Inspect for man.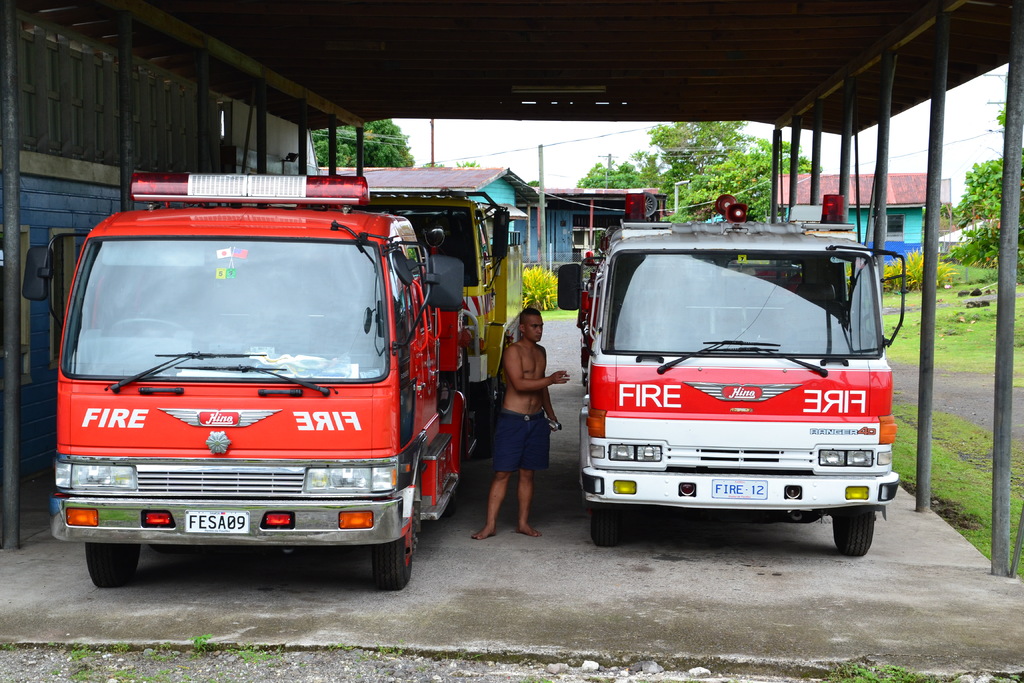
Inspection: (left=486, top=281, right=559, bottom=545).
